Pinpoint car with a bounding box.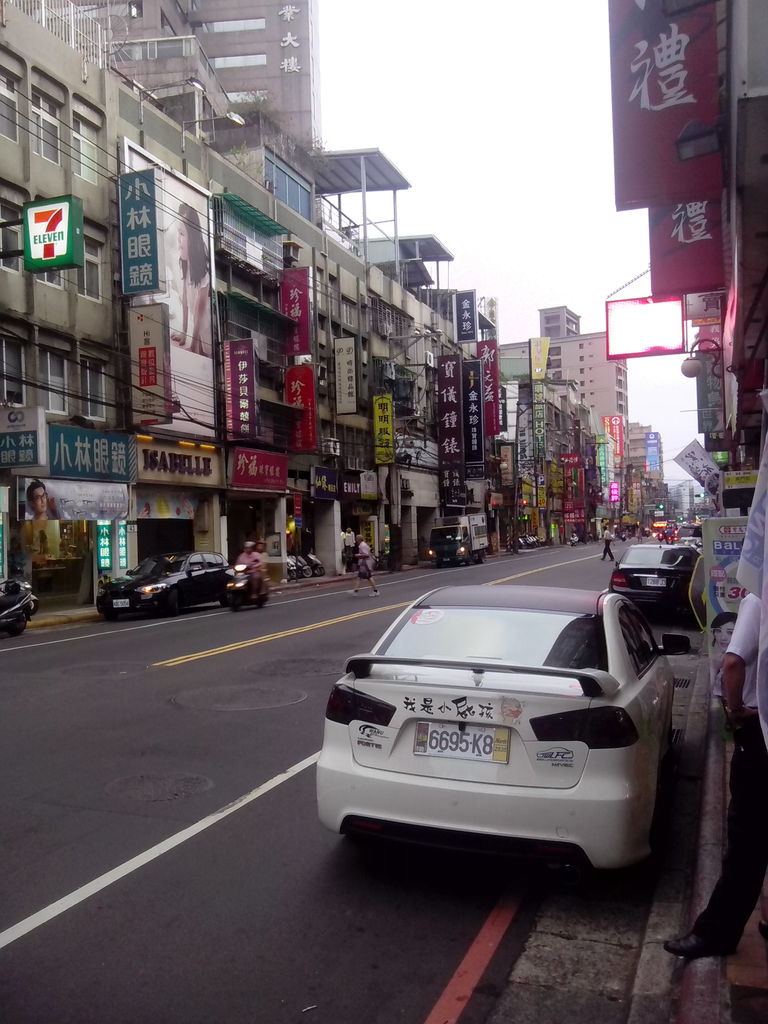
<bbox>98, 559, 233, 616</bbox>.
